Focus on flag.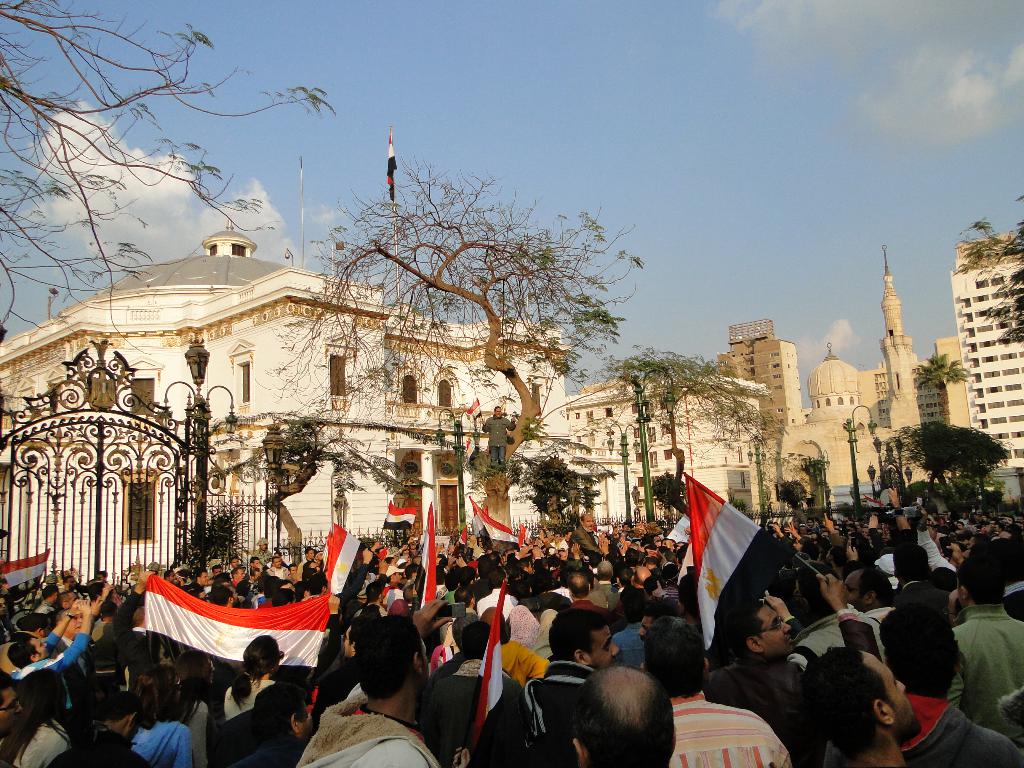
Focused at locate(326, 524, 377, 605).
